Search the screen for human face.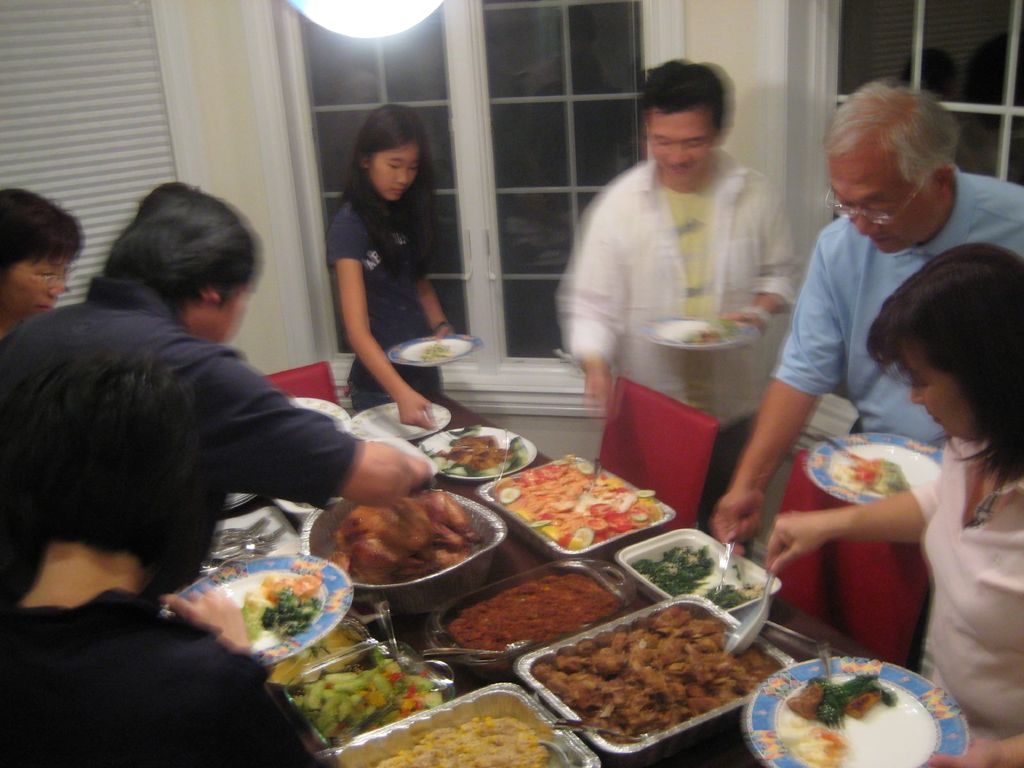
Found at locate(9, 250, 60, 315).
